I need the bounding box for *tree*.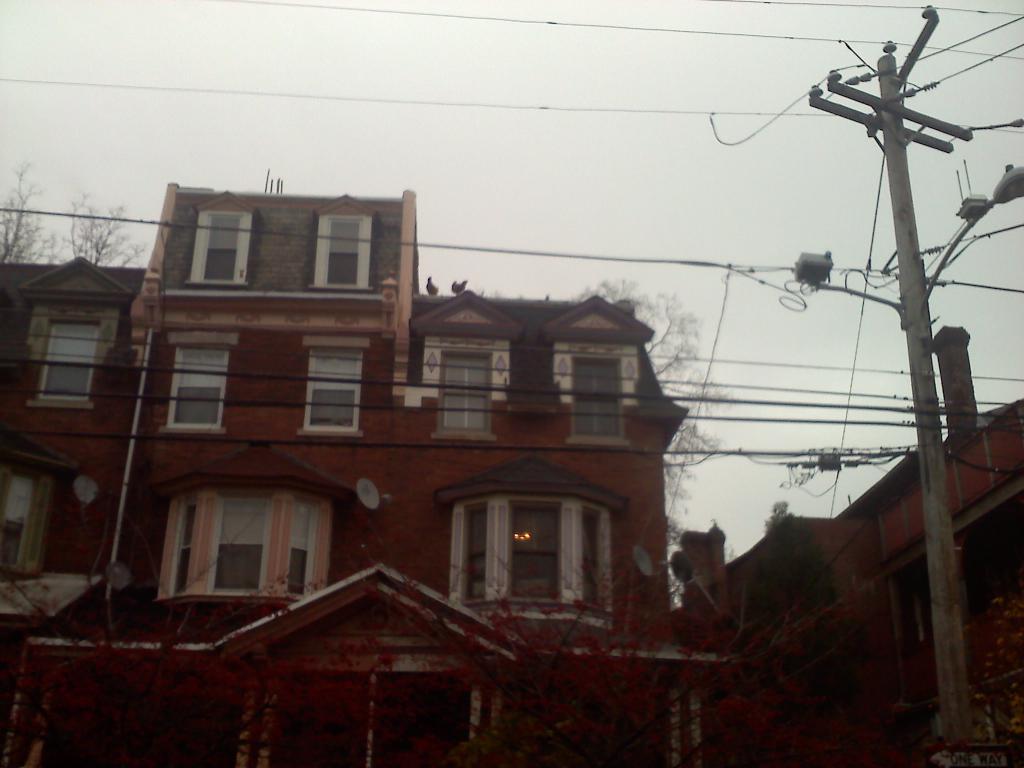
Here it is: 758,483,806,526.
